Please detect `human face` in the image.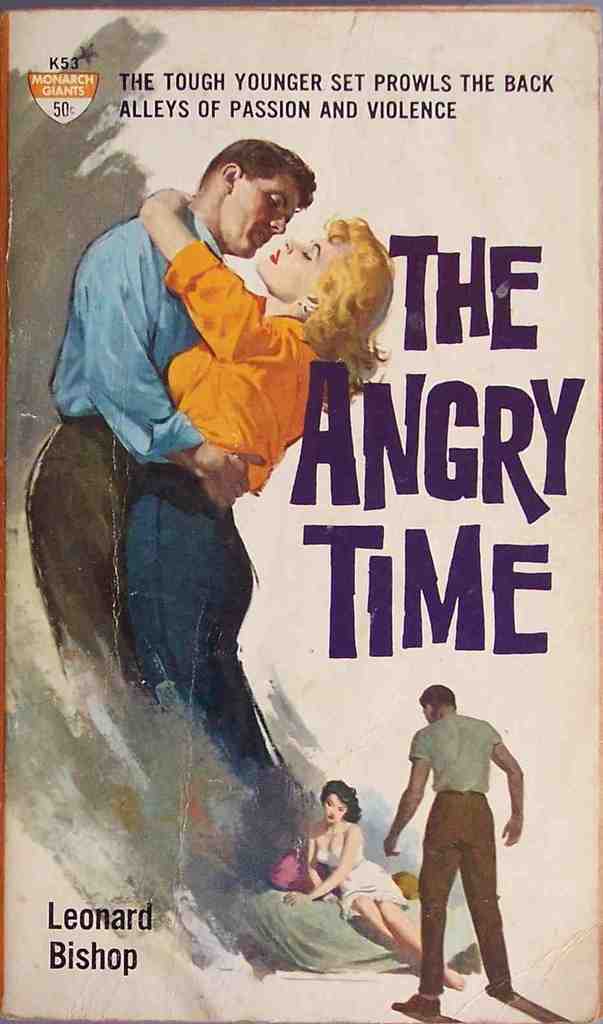
bbox=[253, 237, 343, 292].
